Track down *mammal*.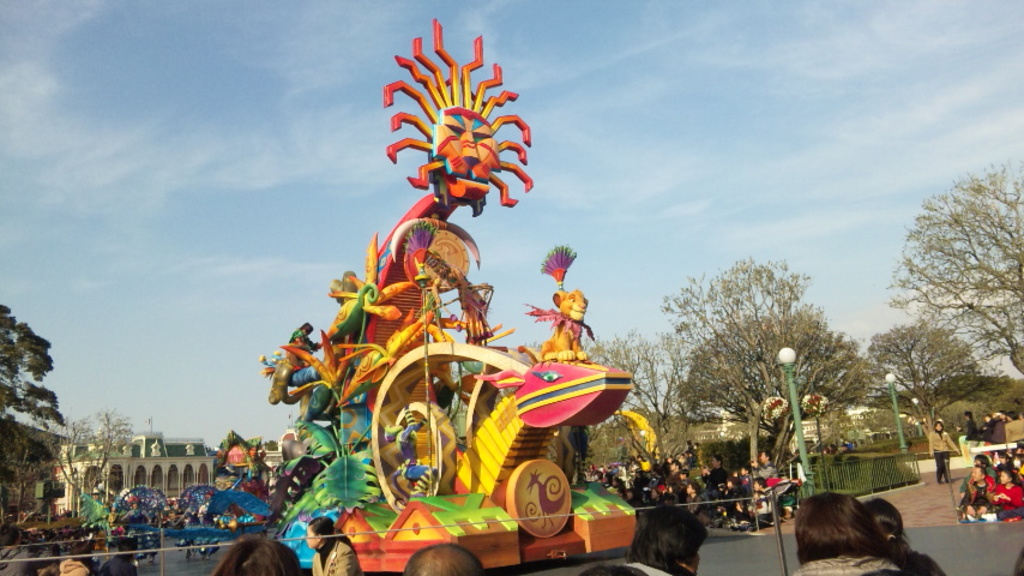
Tracked to x1=519, y1=283, x2=590, y2=356.
